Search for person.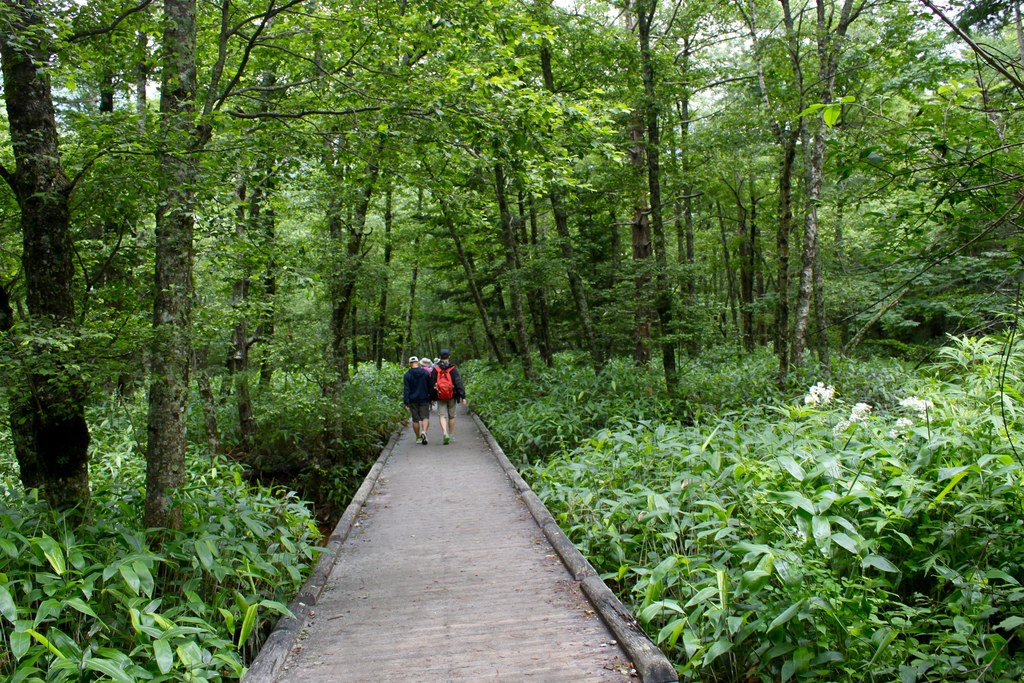
Found at x1=429 y1=349 x2=467 y2=446.
